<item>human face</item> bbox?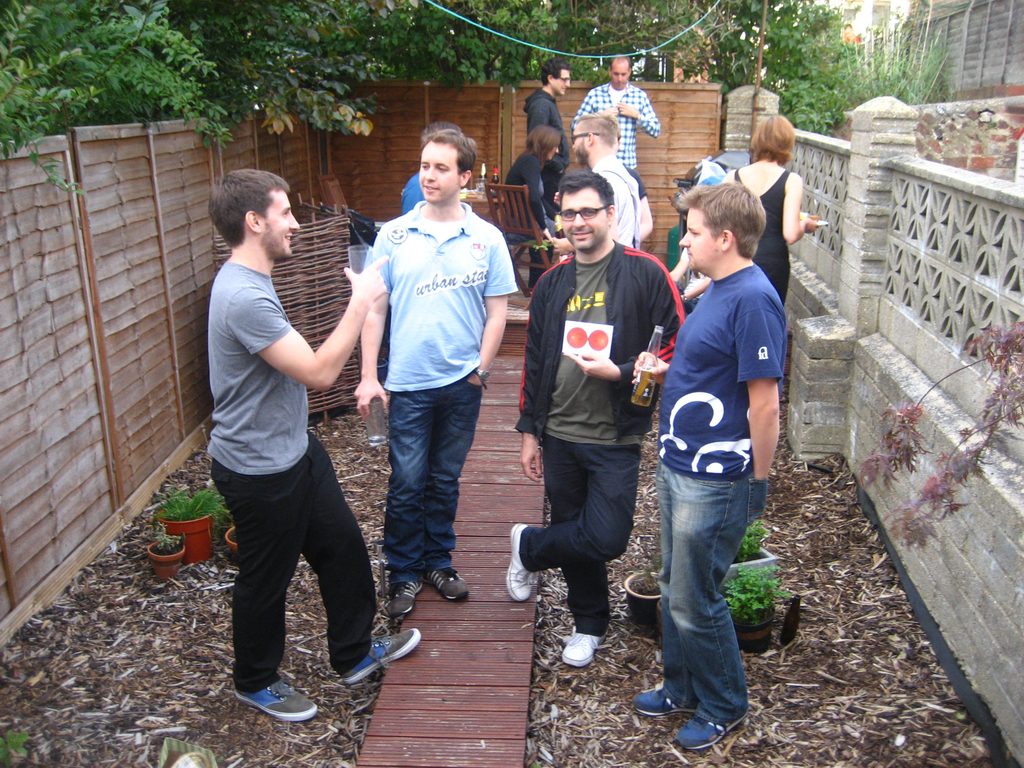
region(417, 138, 467, 200)
